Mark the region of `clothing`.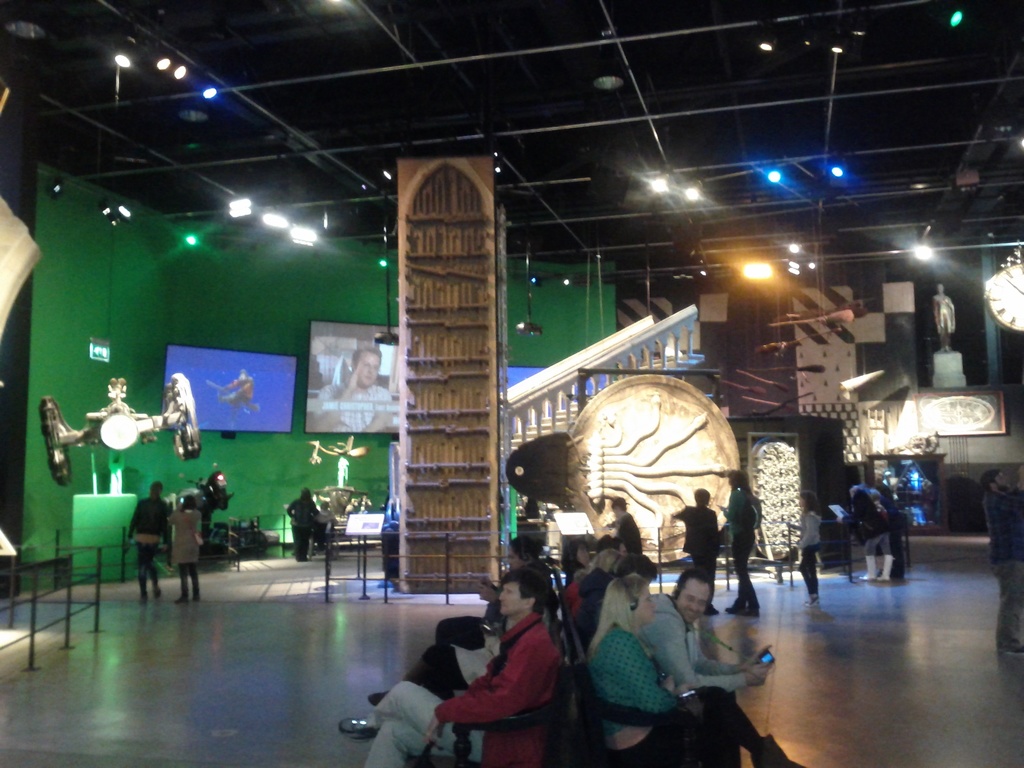
Region: 796,508,824,601.
